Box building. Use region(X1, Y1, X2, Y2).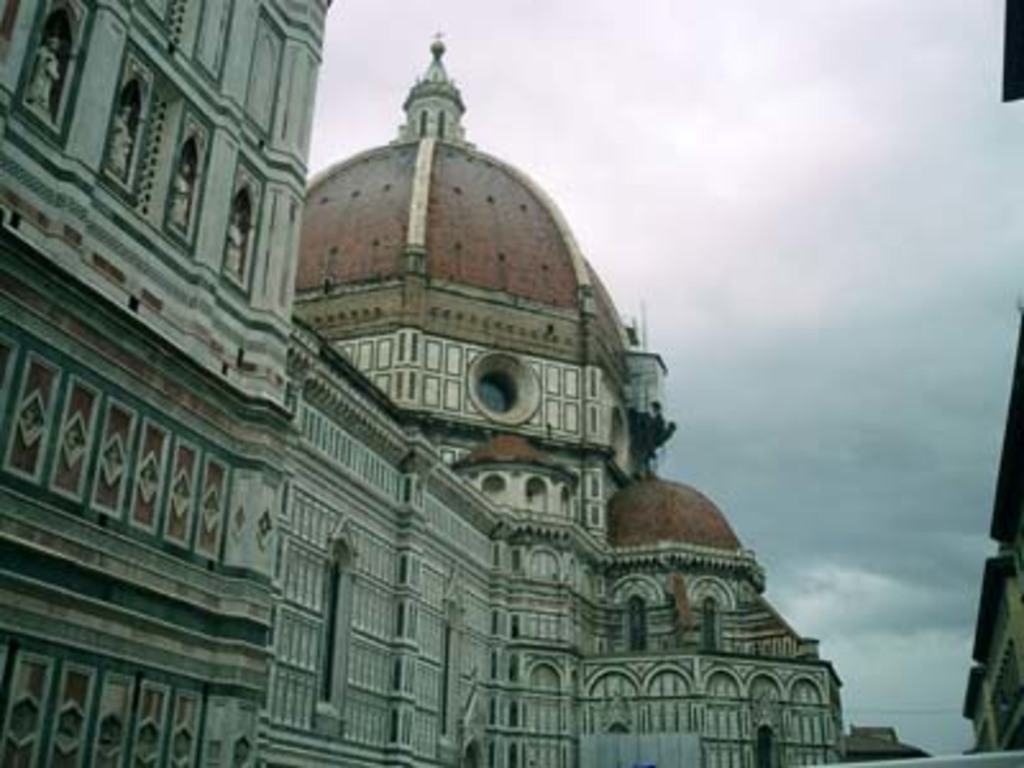
region(0, 0, 850, 765).
